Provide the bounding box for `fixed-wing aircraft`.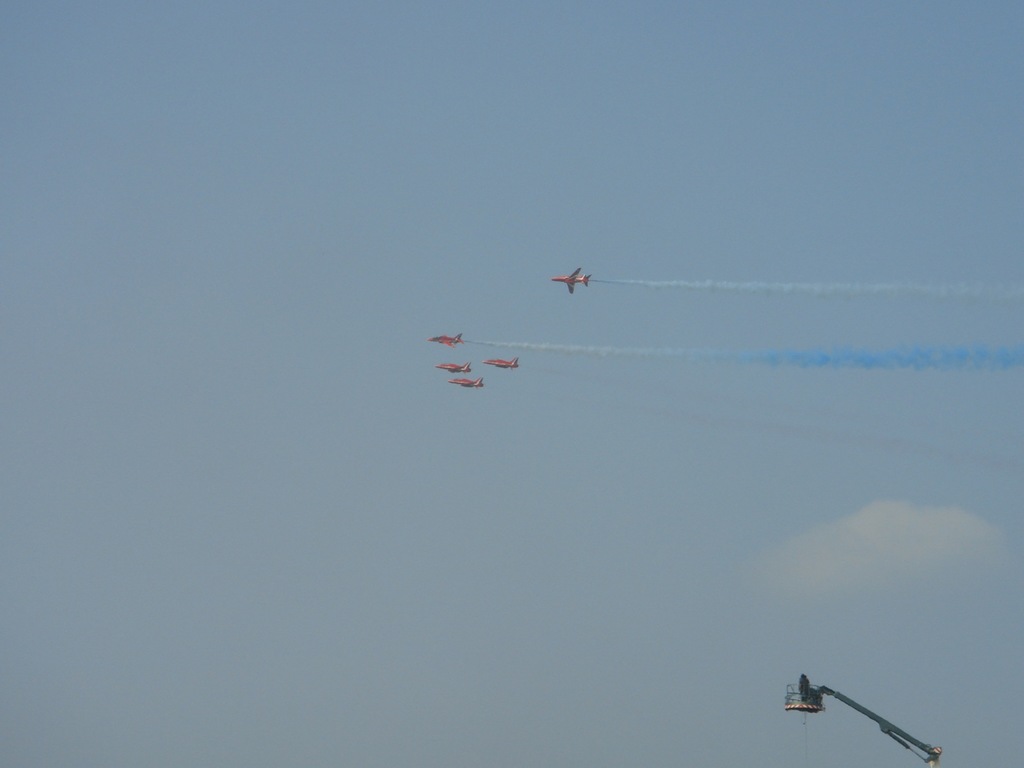
<bbox>437, 362, 470, 374</bbox>.
